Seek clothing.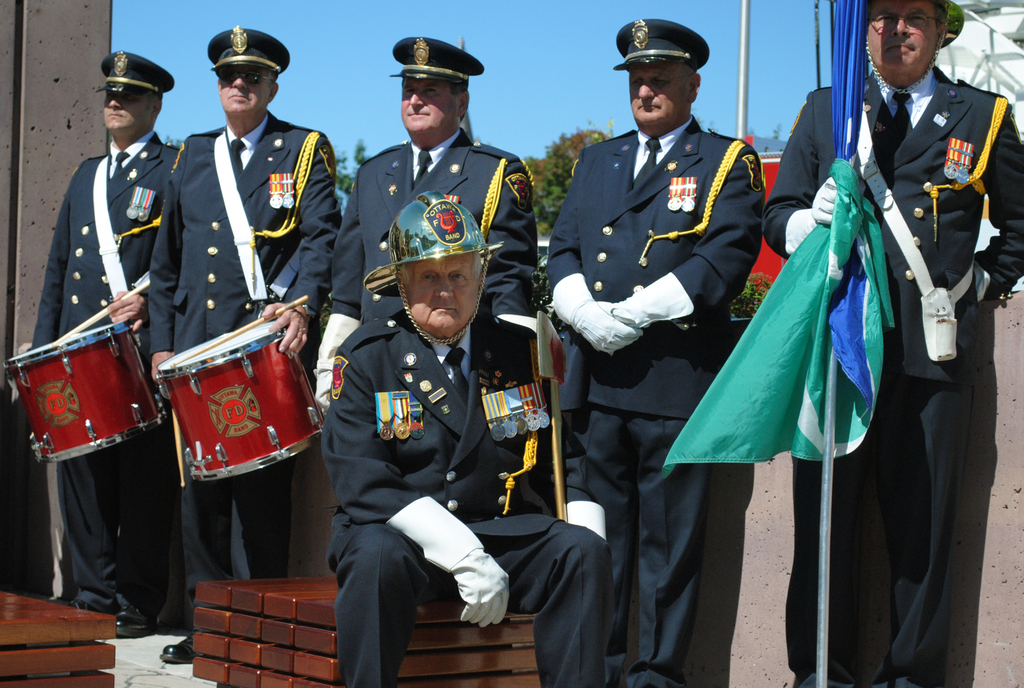
[552,270,639,347].
